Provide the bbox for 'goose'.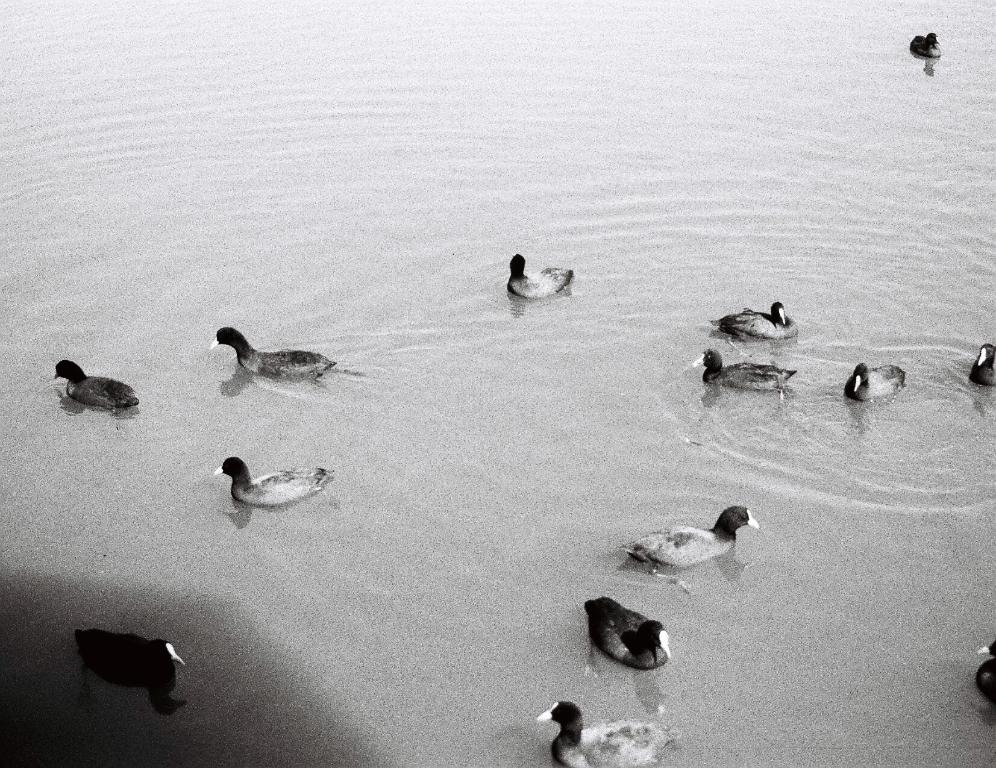
bbox(716, 299, 803, 341).
